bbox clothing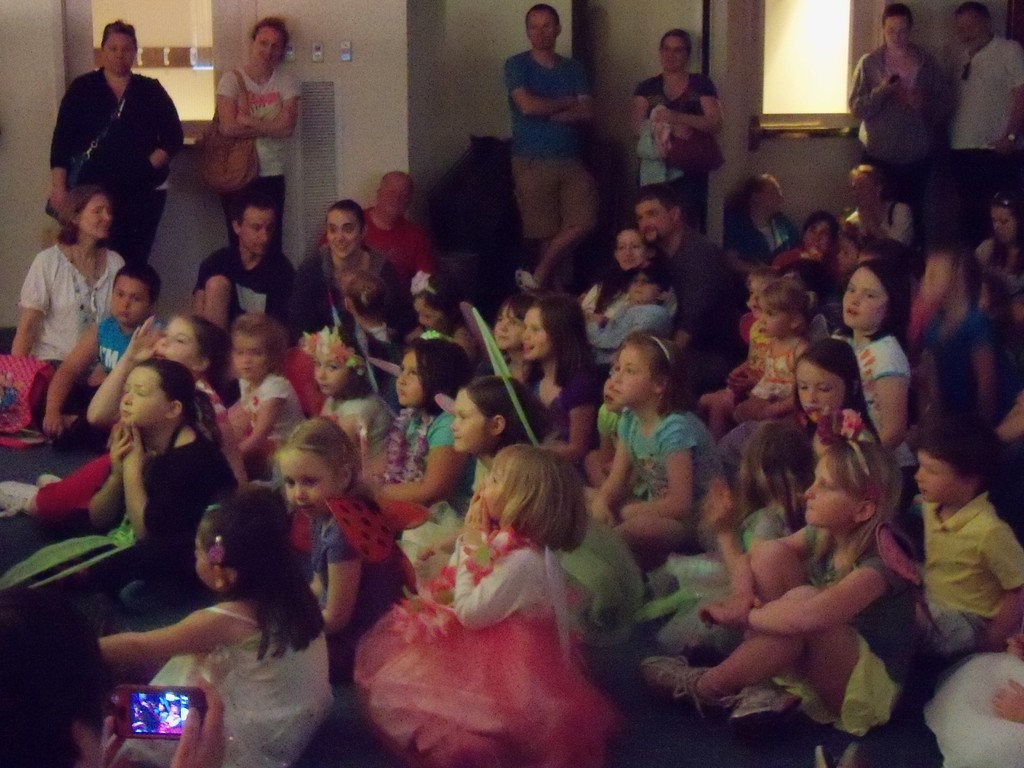
detection(521, 378, 595, 439)
